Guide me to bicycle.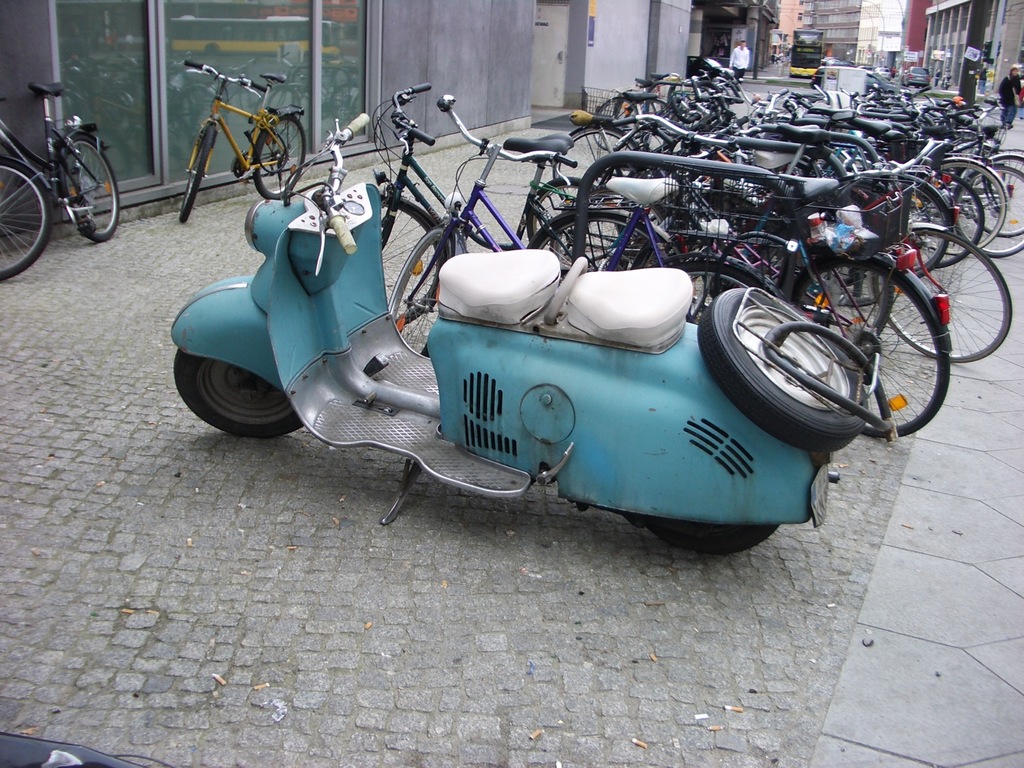
Guidance: (172, 58, 310, 225).
